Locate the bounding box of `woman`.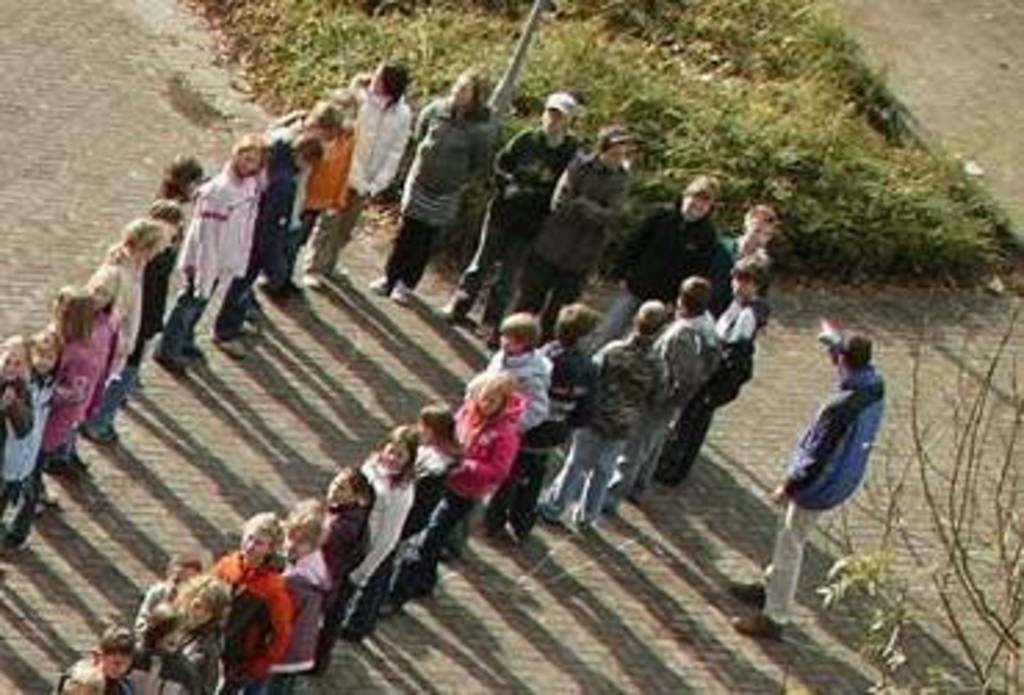
Bounding box: (x1=202, y1=515, x2=288, y2=692).
